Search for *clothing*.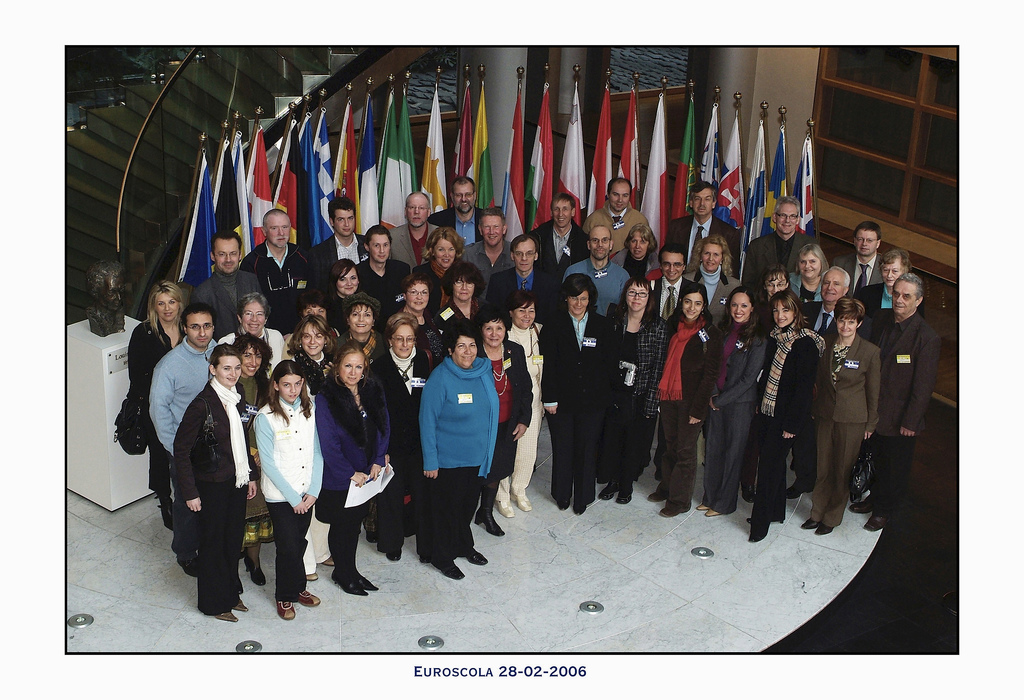
Found at locate(390, 330, 495, 559).
